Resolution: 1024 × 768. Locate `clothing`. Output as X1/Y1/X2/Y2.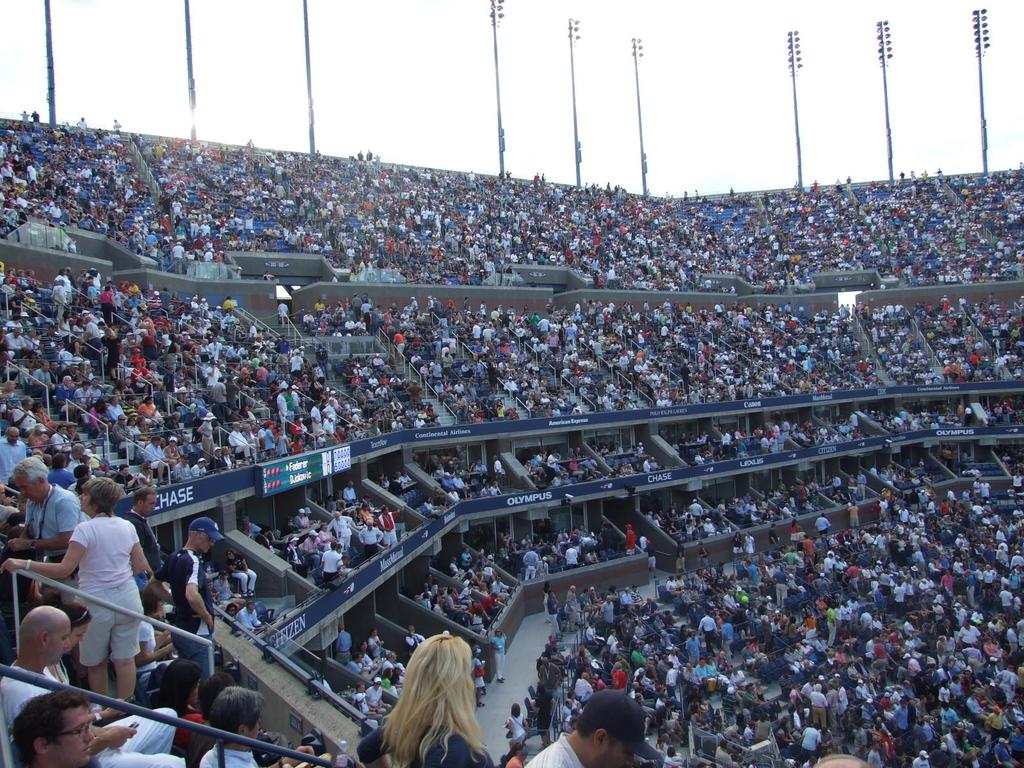
0/663/63/719.
